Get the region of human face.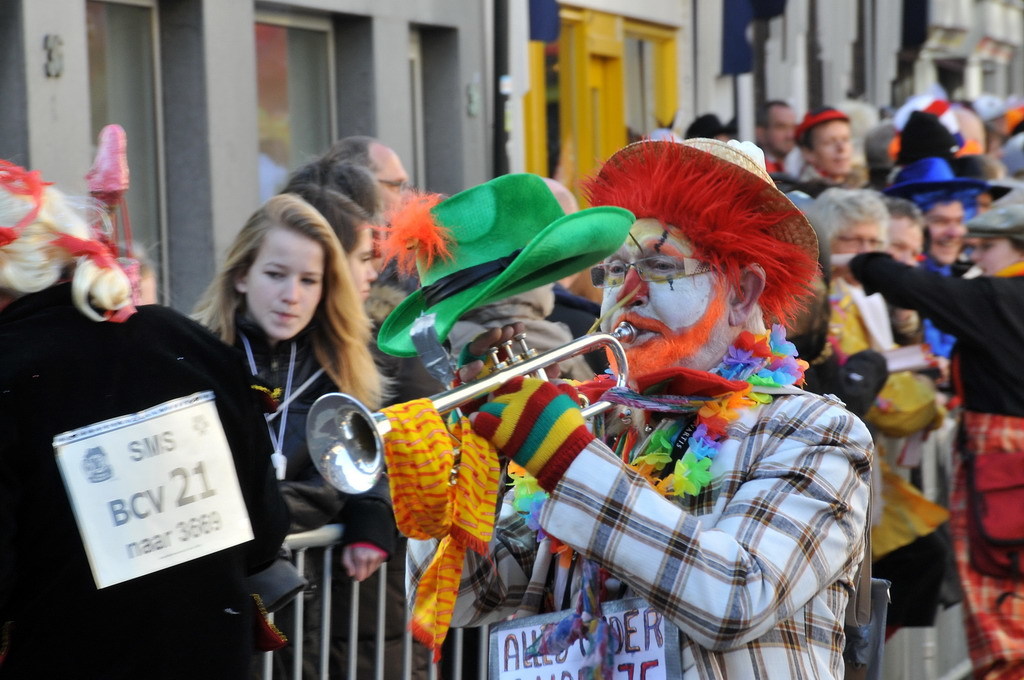
765,106,796,151.
